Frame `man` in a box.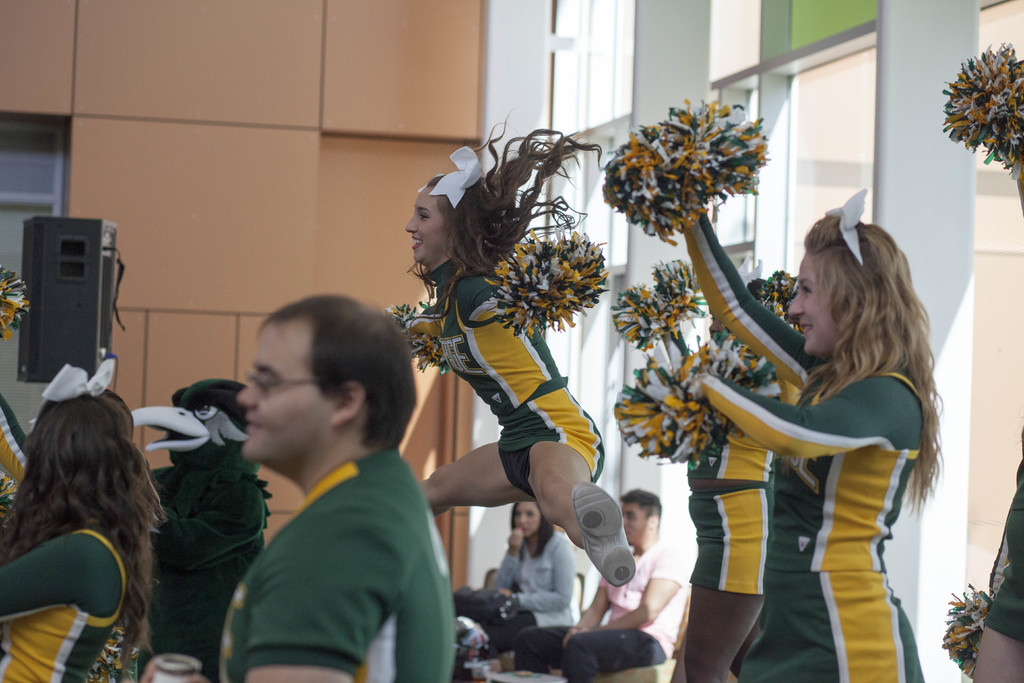
<region>507, 490, 678, 682</region>.
